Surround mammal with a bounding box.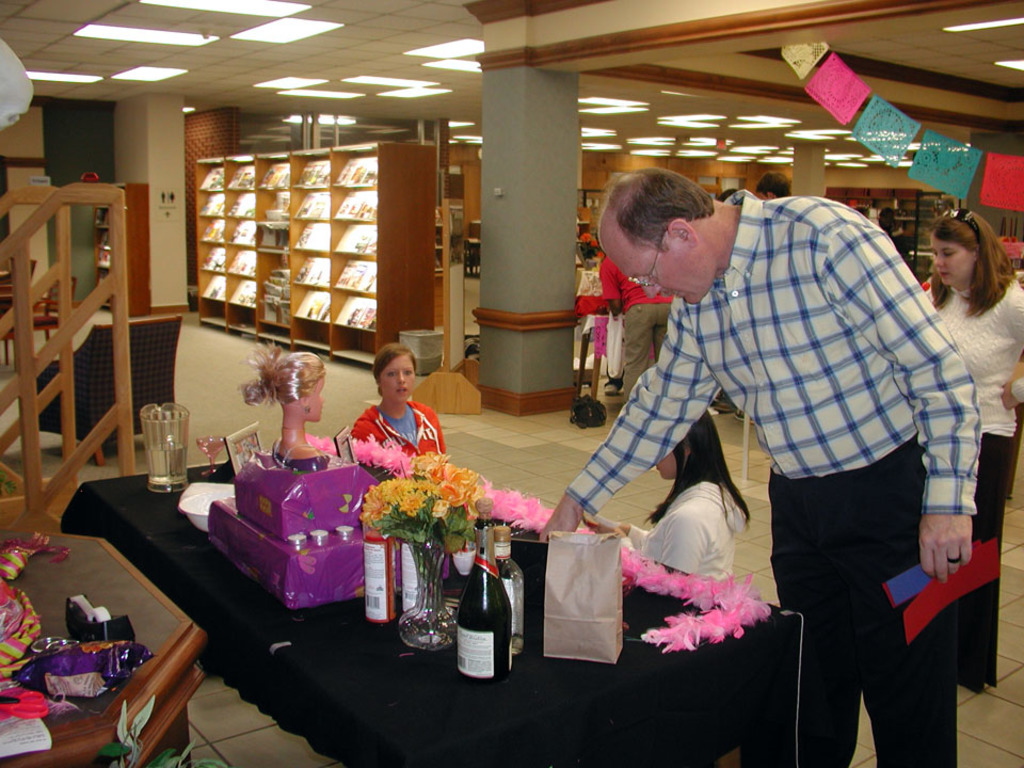
Rect(564, 138, 977, 741).
